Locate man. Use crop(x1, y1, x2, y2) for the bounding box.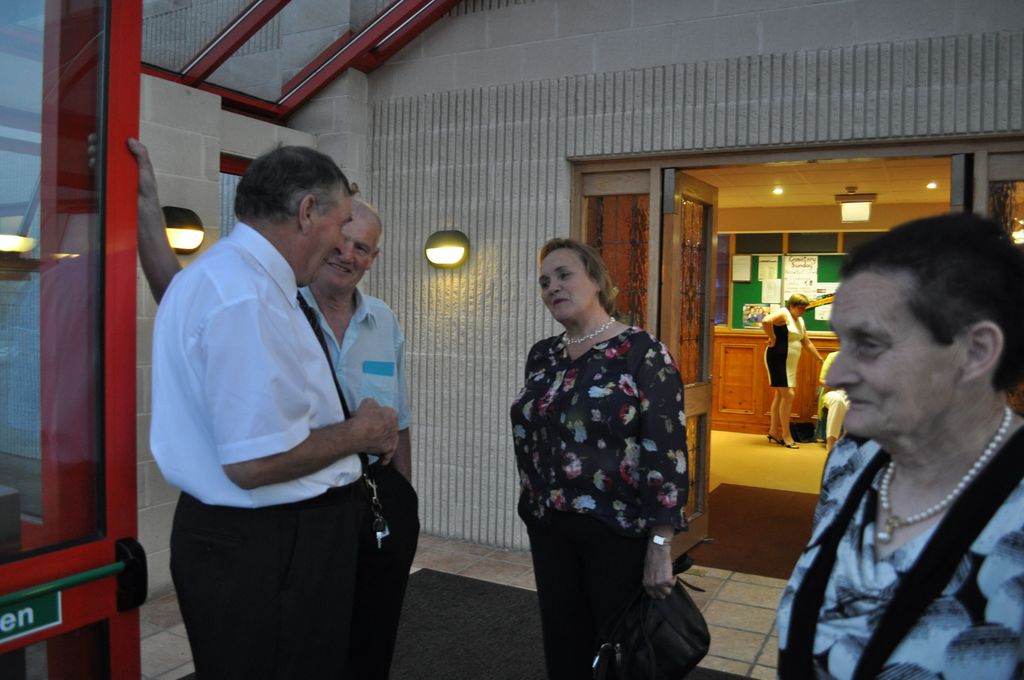
crop(87, 130, 422, 679).
